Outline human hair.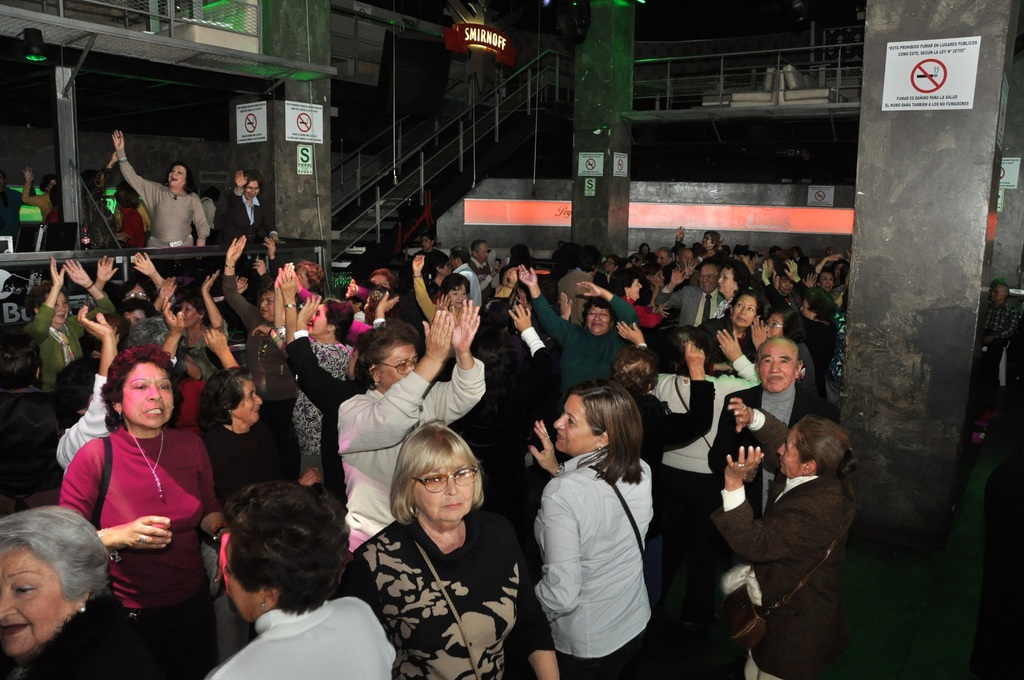
Outline: <box>245,169,262,182</box>.
